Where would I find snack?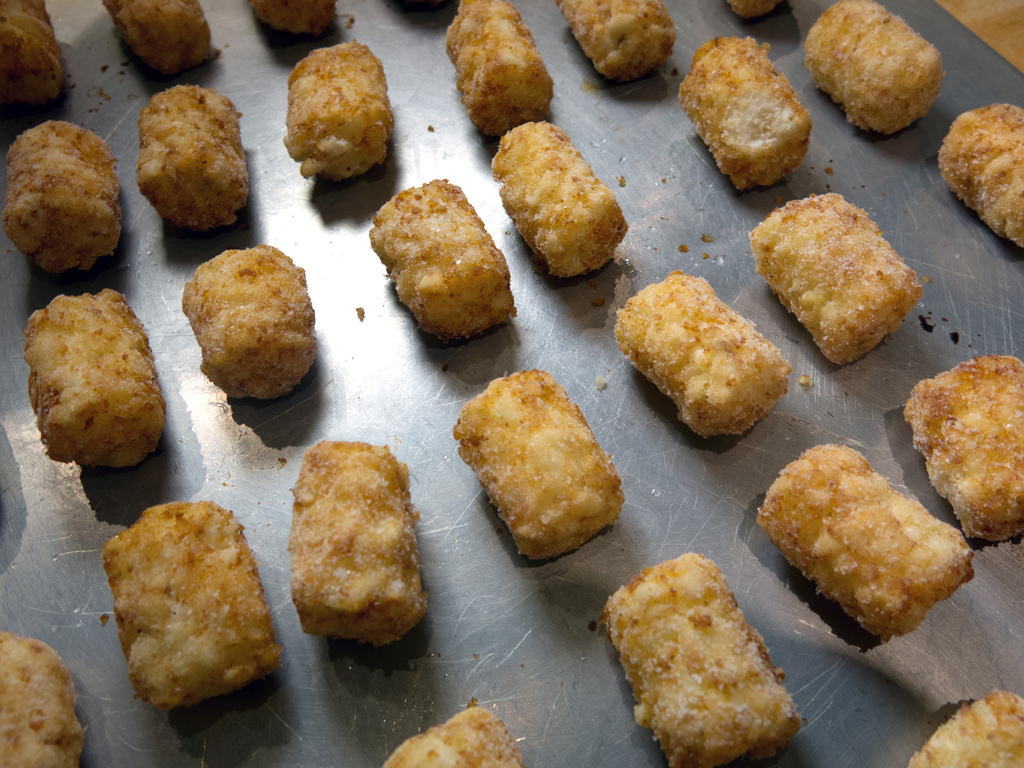
At pyautogui.locateOnScreen(552, 0, 675, 77).
